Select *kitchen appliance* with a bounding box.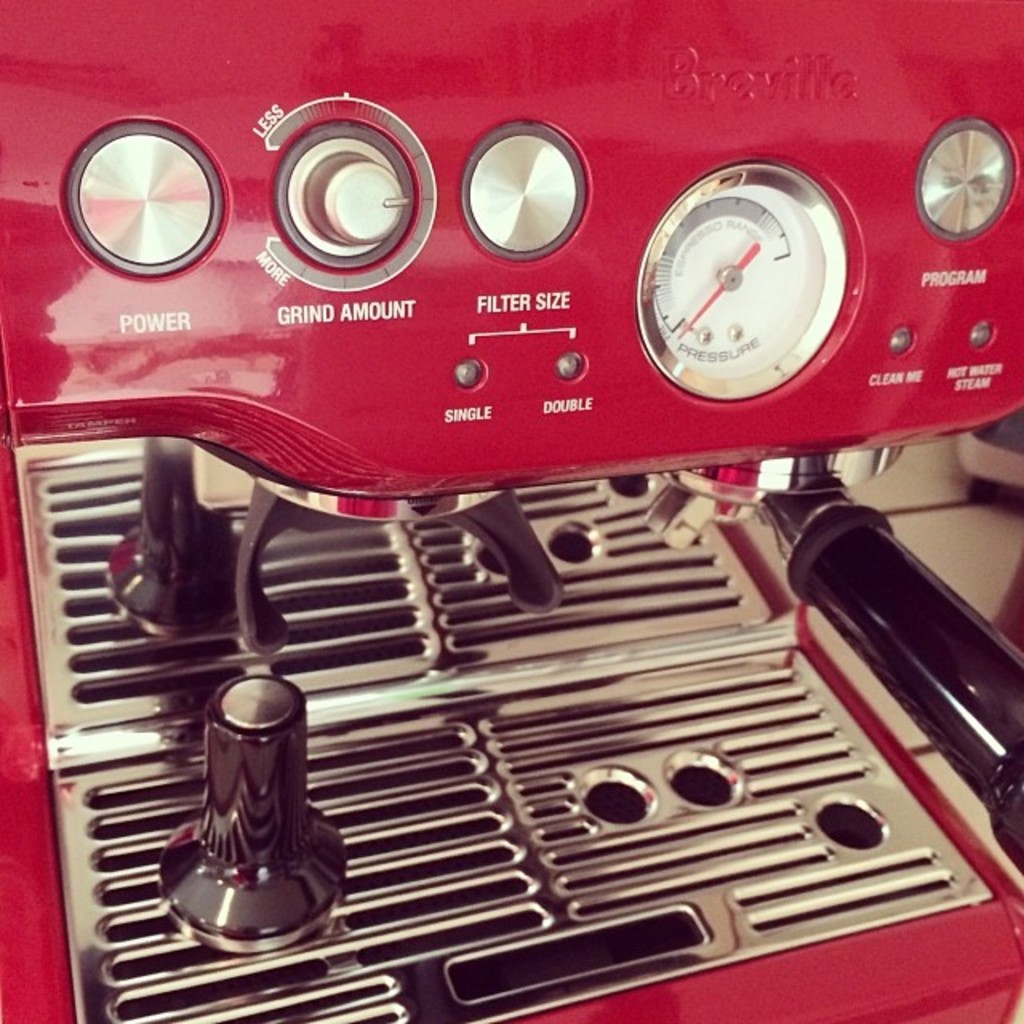
detection(0, 0, 1022, 1022).
